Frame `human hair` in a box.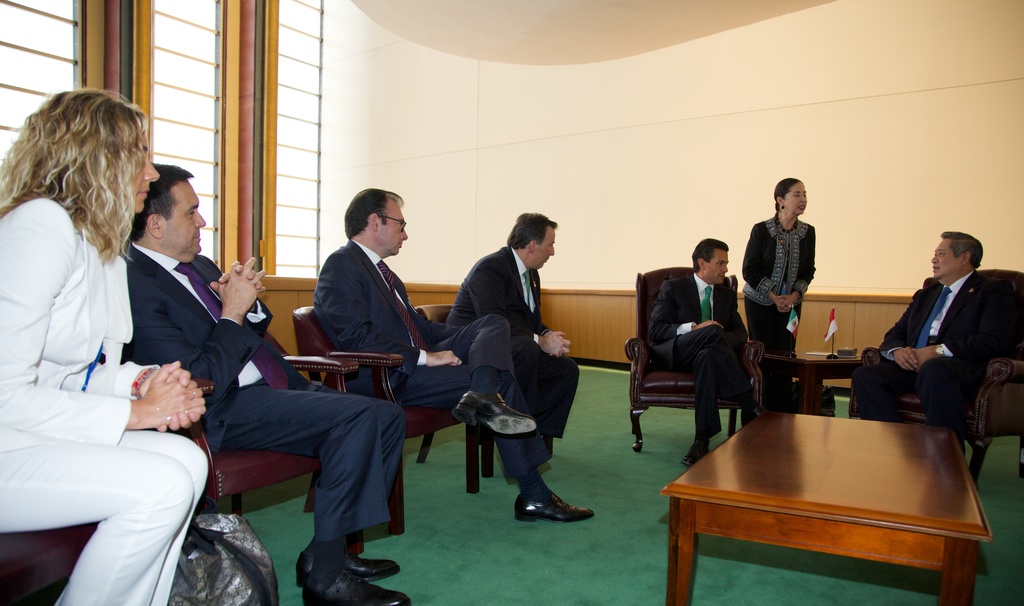
<region>772, 176, 806, 213</region>.
